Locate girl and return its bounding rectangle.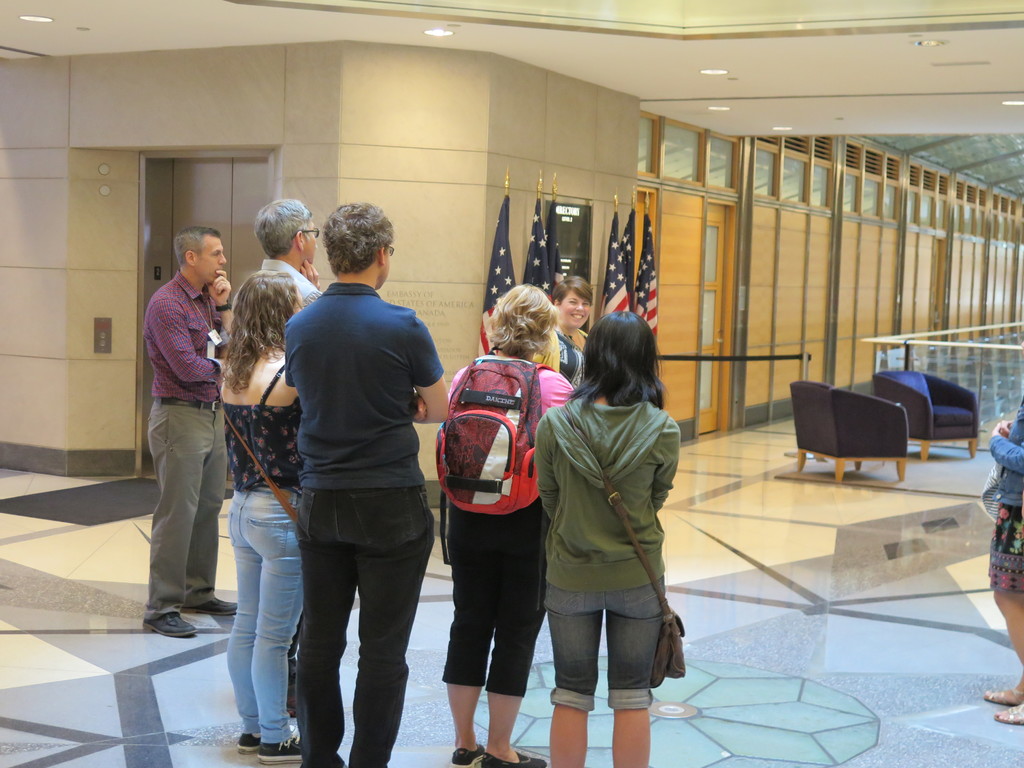
[217,274,314,766].
